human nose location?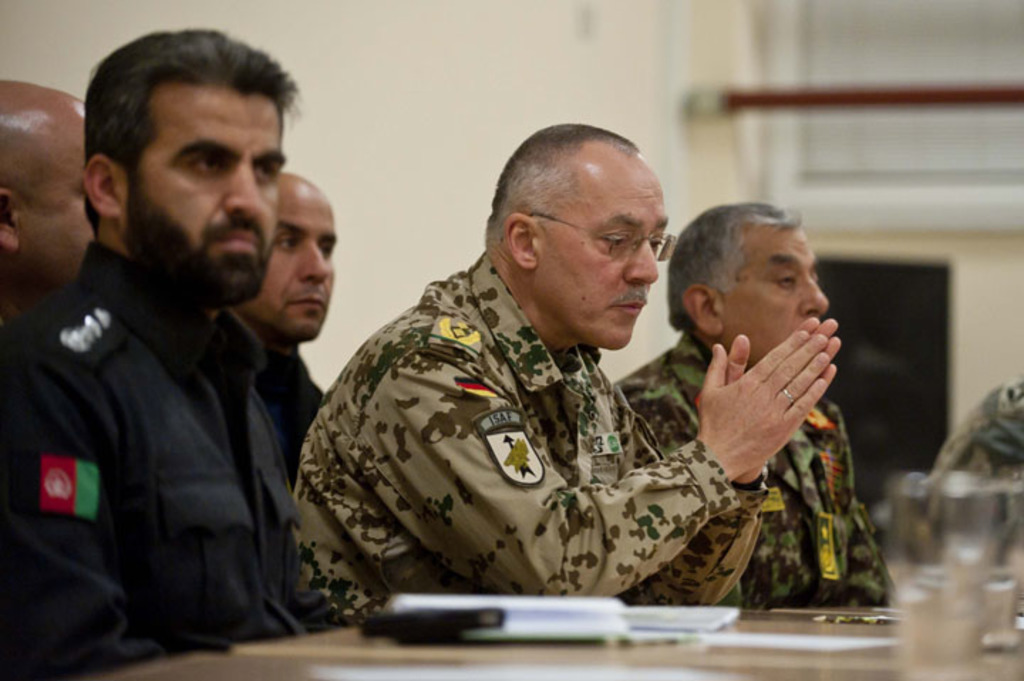
300, 239, 331, 280
